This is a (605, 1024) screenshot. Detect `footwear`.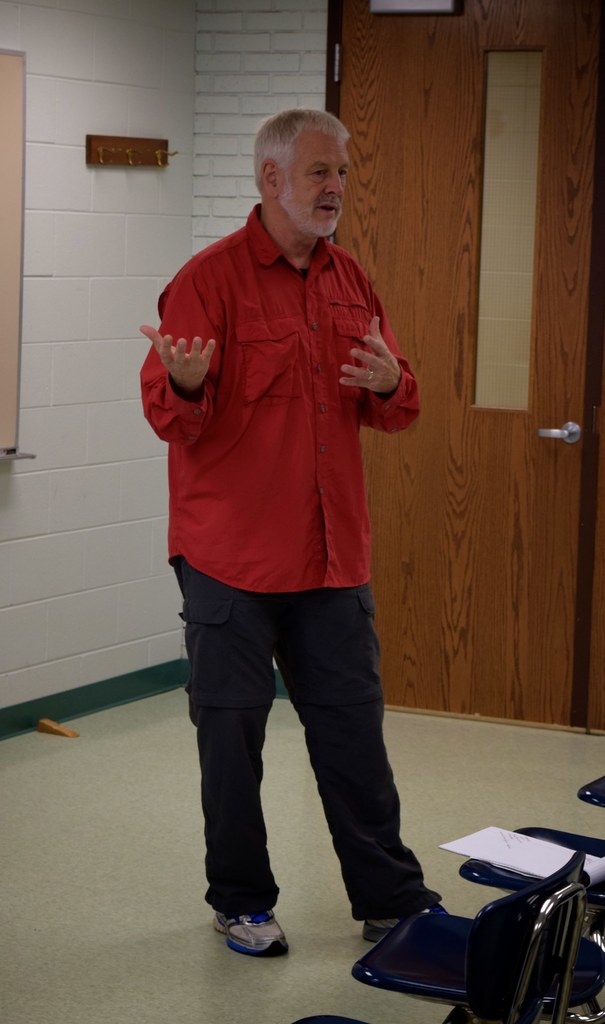
(x1=358, y1=904, x2=443, y2=935).
